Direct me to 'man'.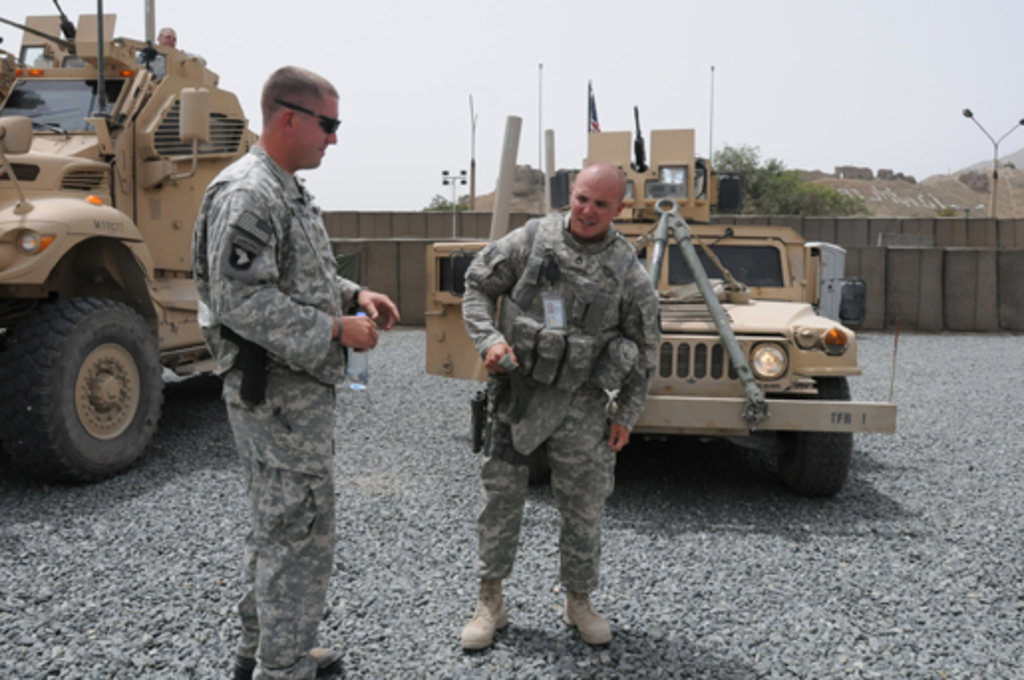
Direction: bbox=(133, 18, 177, 82).
